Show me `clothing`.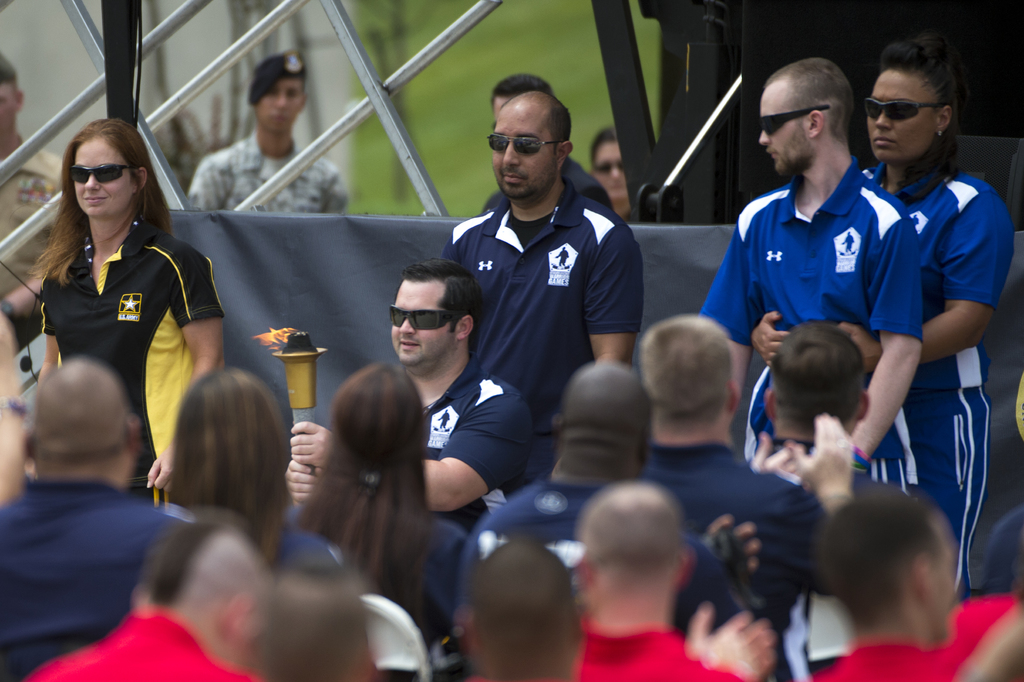
`clothing` is here: (x1=446, y1=177, x2=641, y2=478).
